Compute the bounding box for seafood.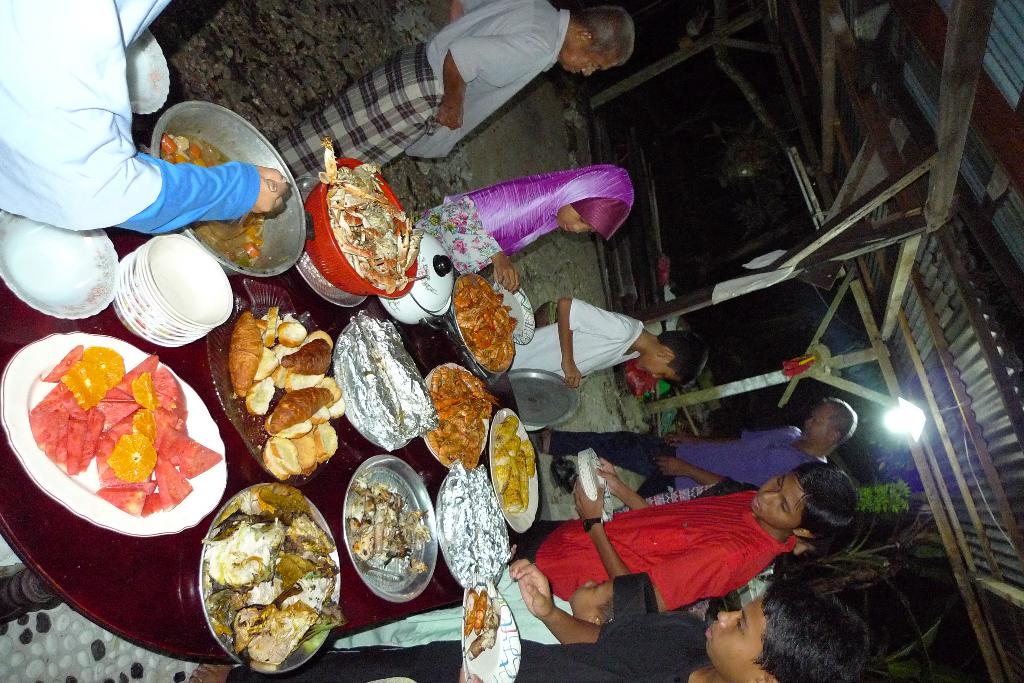
rect(350, 474, 438, 572).
